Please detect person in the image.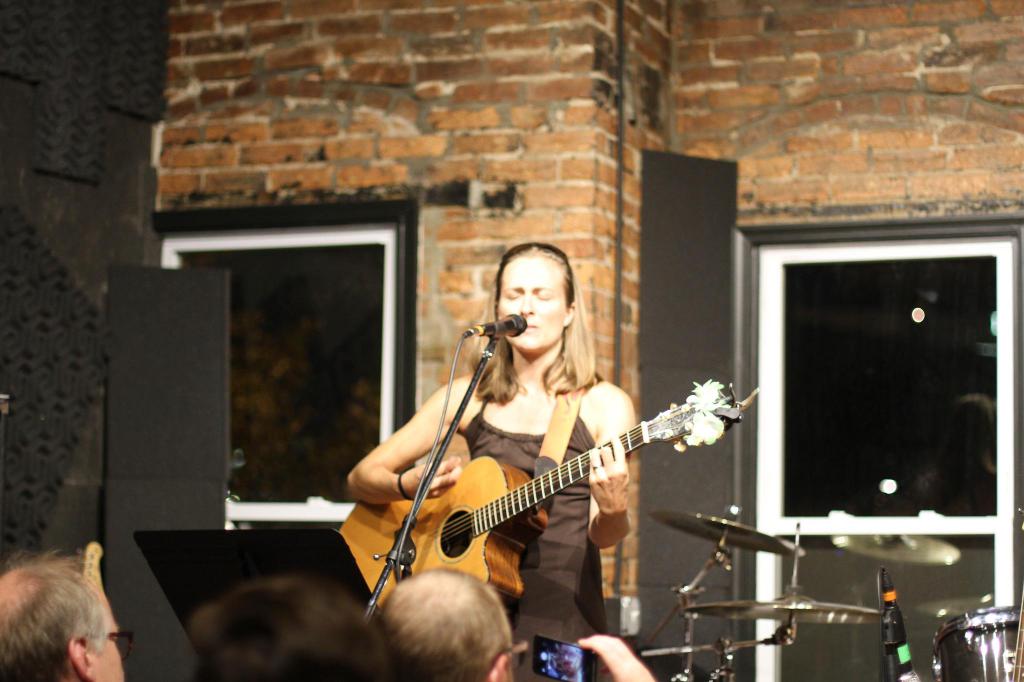
[x1=0, y1=534, x2=124, y2=681].
